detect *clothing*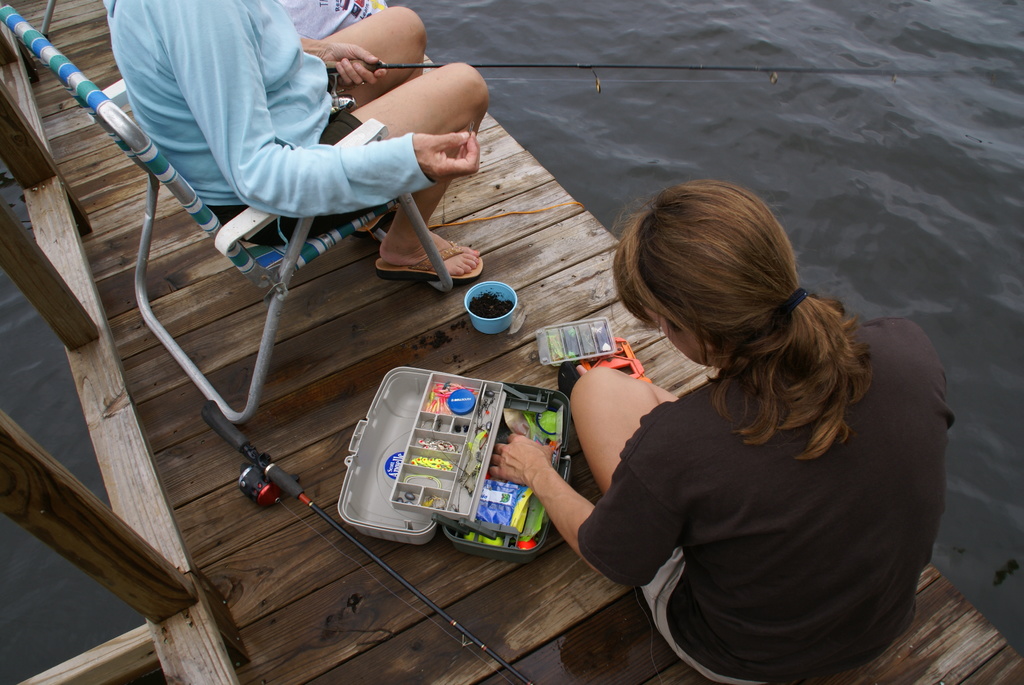
region(273, 0, 388, 40)
